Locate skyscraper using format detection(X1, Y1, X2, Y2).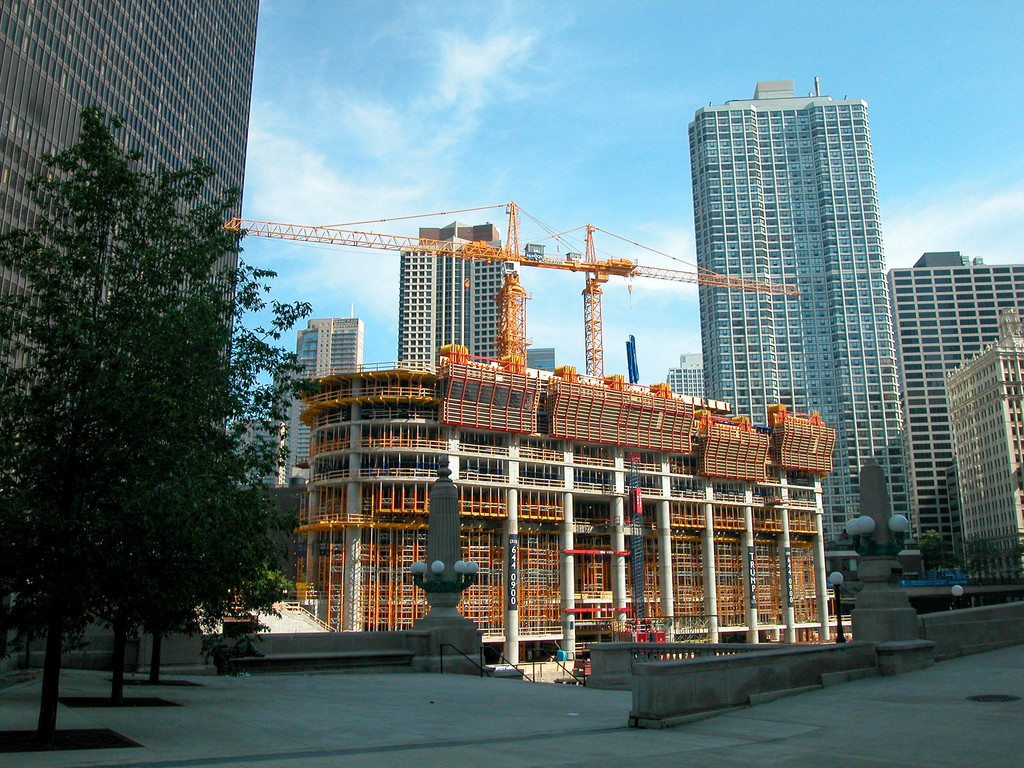
detection(271, 305, 376, 491).
